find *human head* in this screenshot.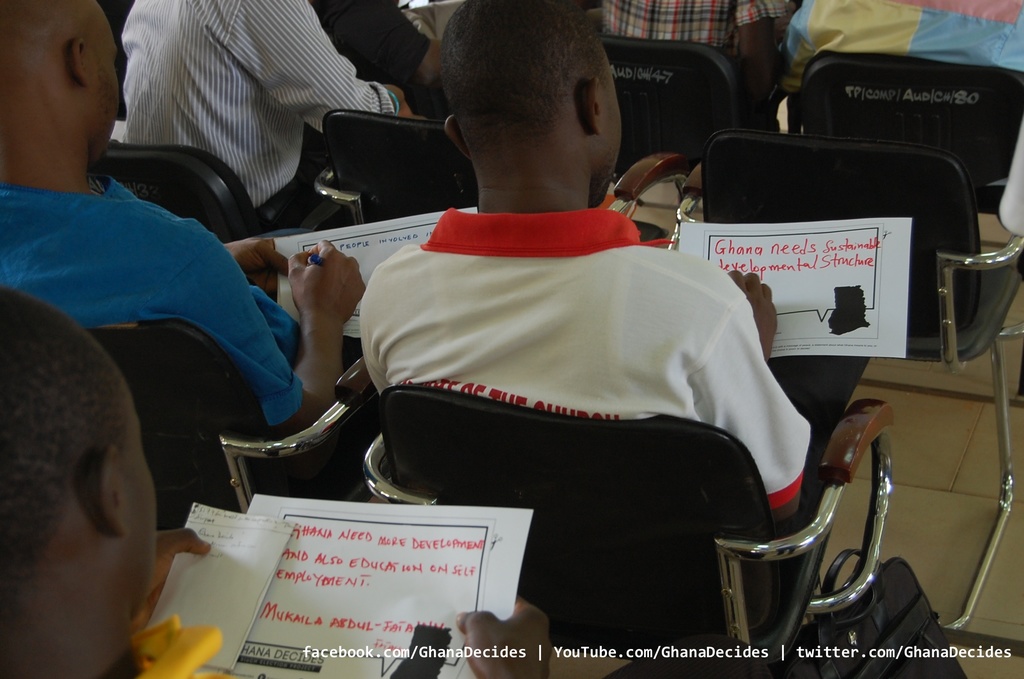
The bounding box for *human head* is (x1=0, y1=291, x2=158, y2=632).
